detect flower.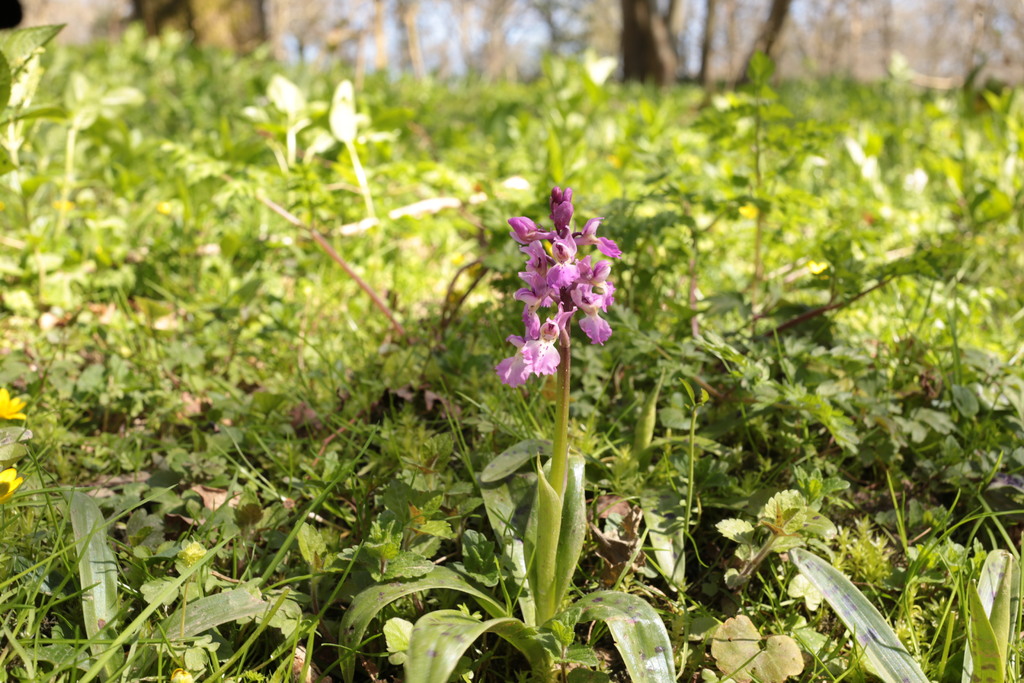
Detected at box(0, 388, 25, 420).
